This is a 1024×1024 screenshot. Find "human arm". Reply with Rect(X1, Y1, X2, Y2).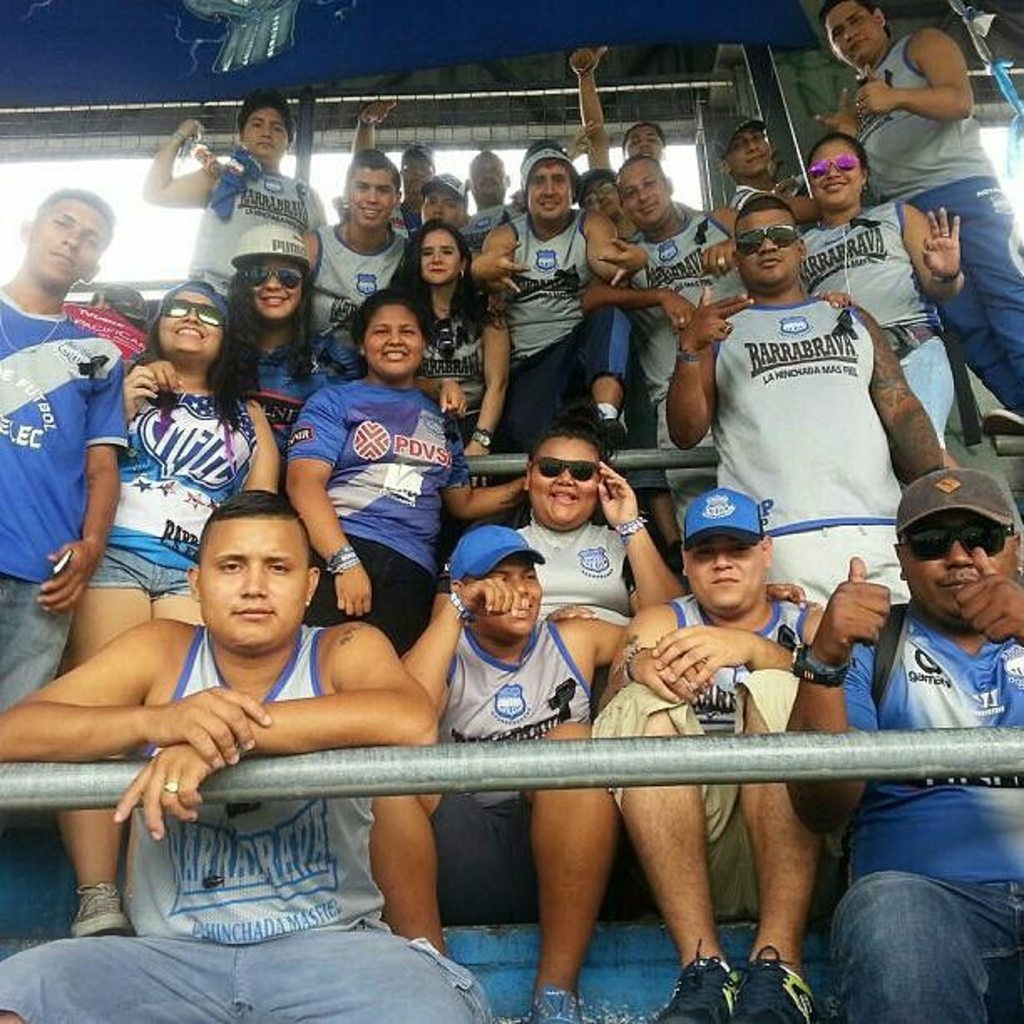
Rect(144, 356, 179, 405).
